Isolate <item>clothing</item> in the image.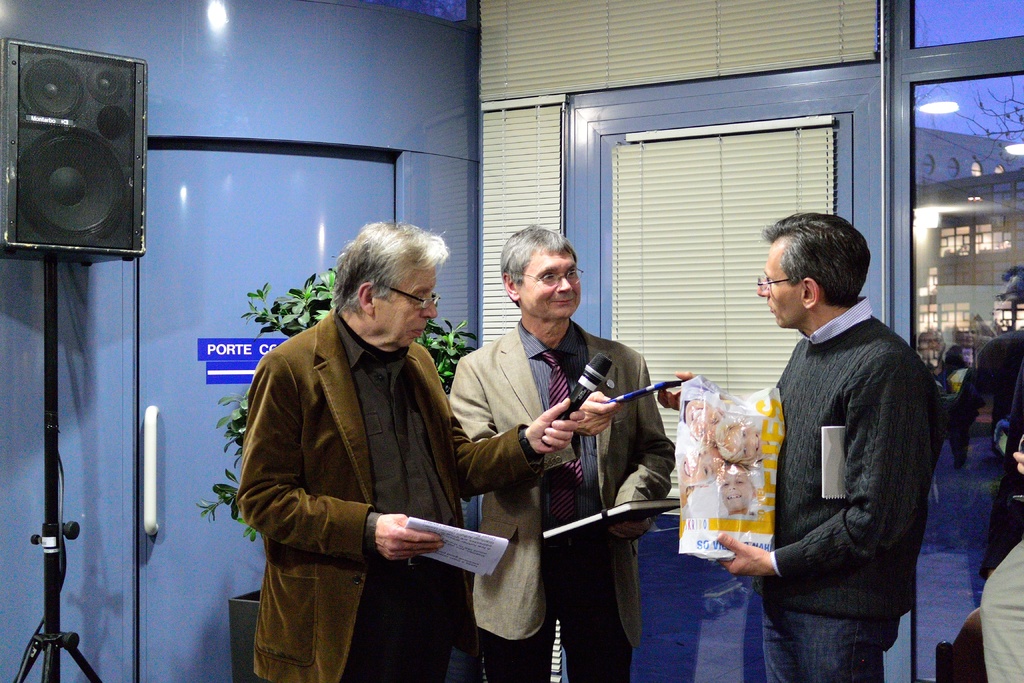
Isolated region: left=228, top=258, right=495, bottom=670.
